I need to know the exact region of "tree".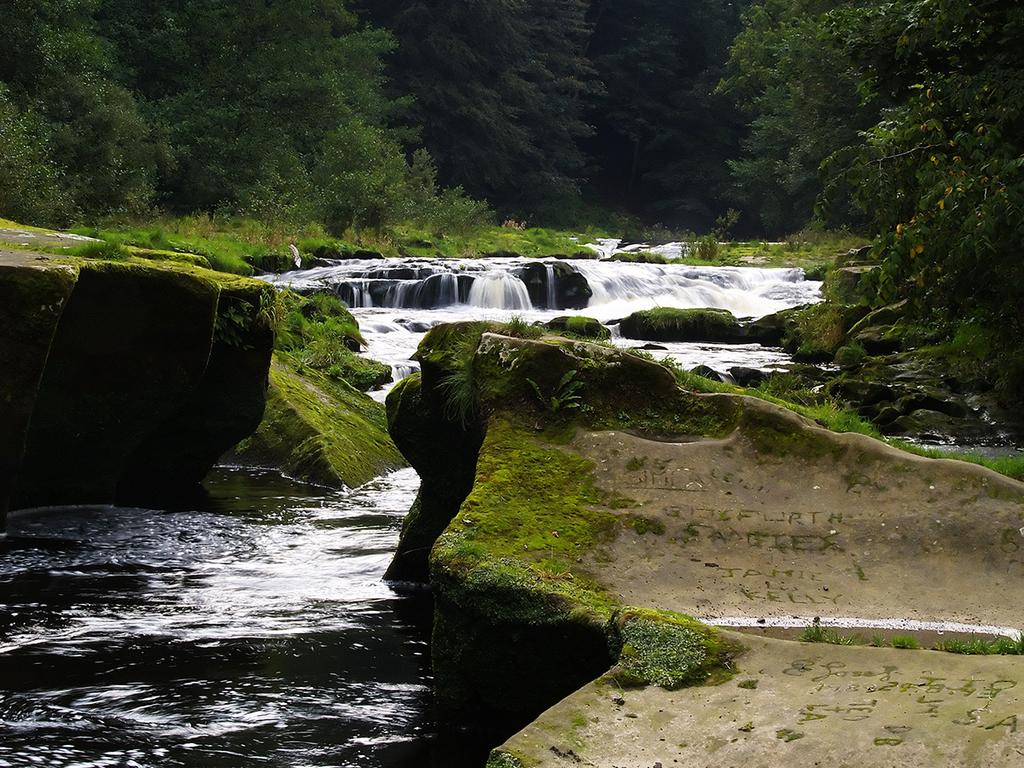
Region: {"x1": 399, "y1": 0, "x2": 599, "y2": 217}.
